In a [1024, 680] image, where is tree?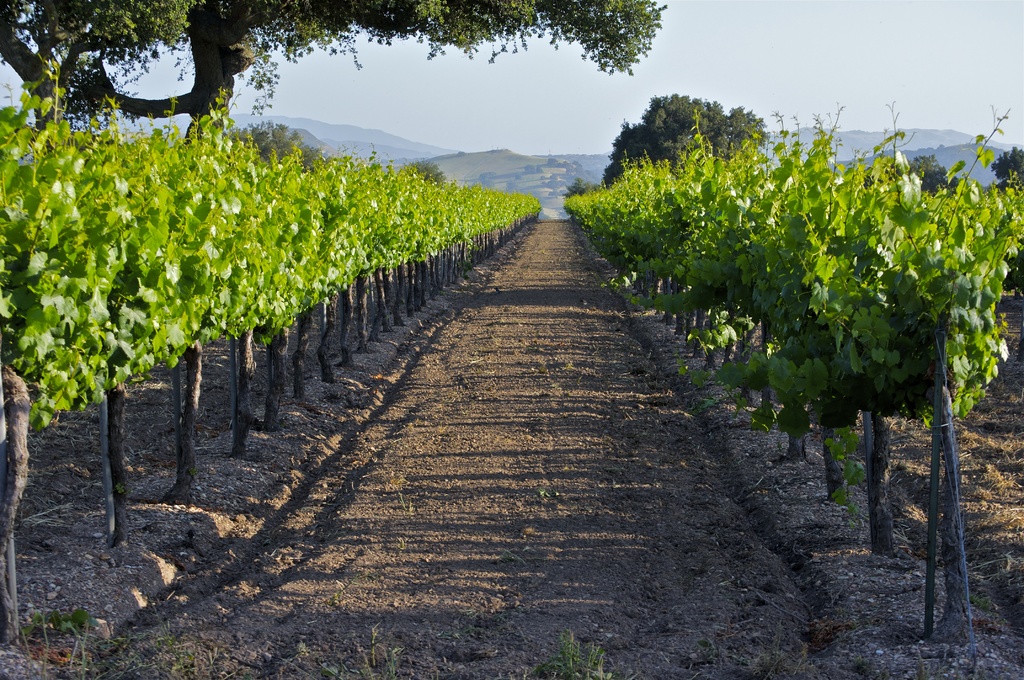
<region>877, 147, 954, 189</region>.
